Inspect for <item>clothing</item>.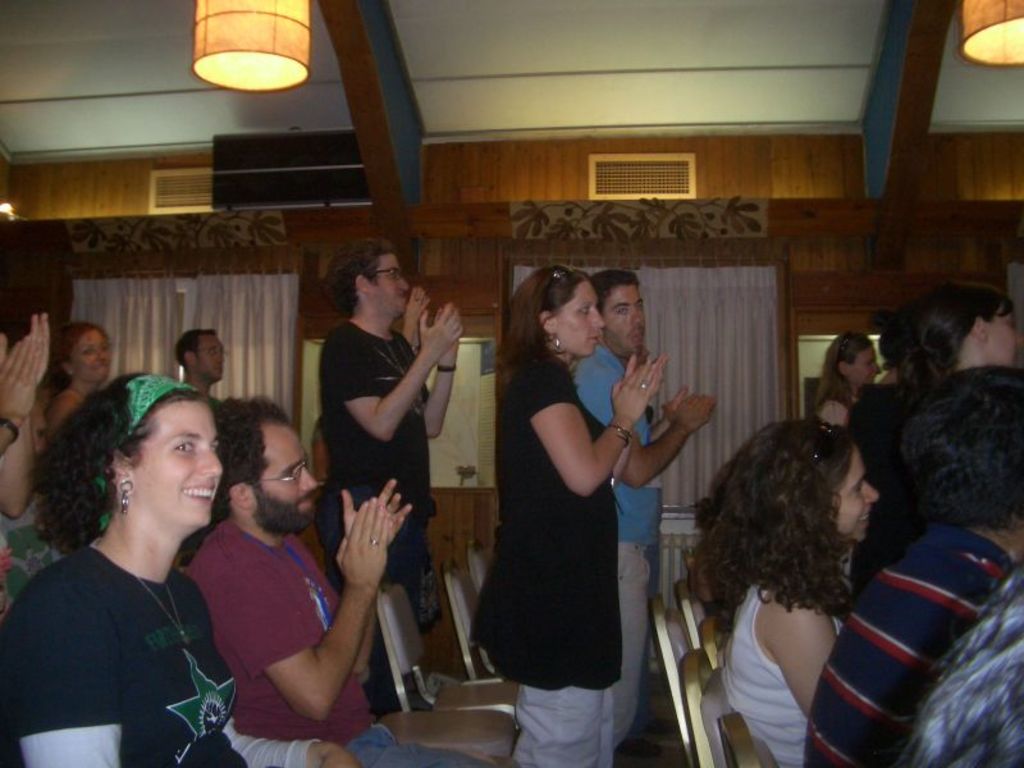
Inspection: (721, 582, 849, 767).
